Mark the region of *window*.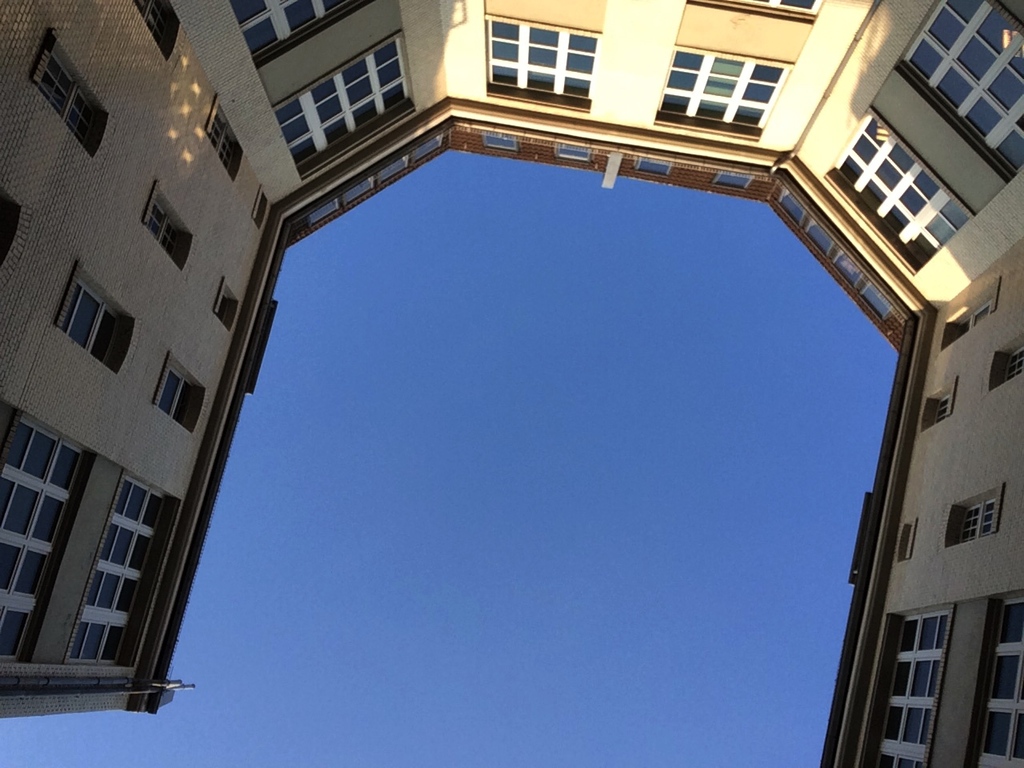
Region: bbox=(143, 0, 185, 62).
